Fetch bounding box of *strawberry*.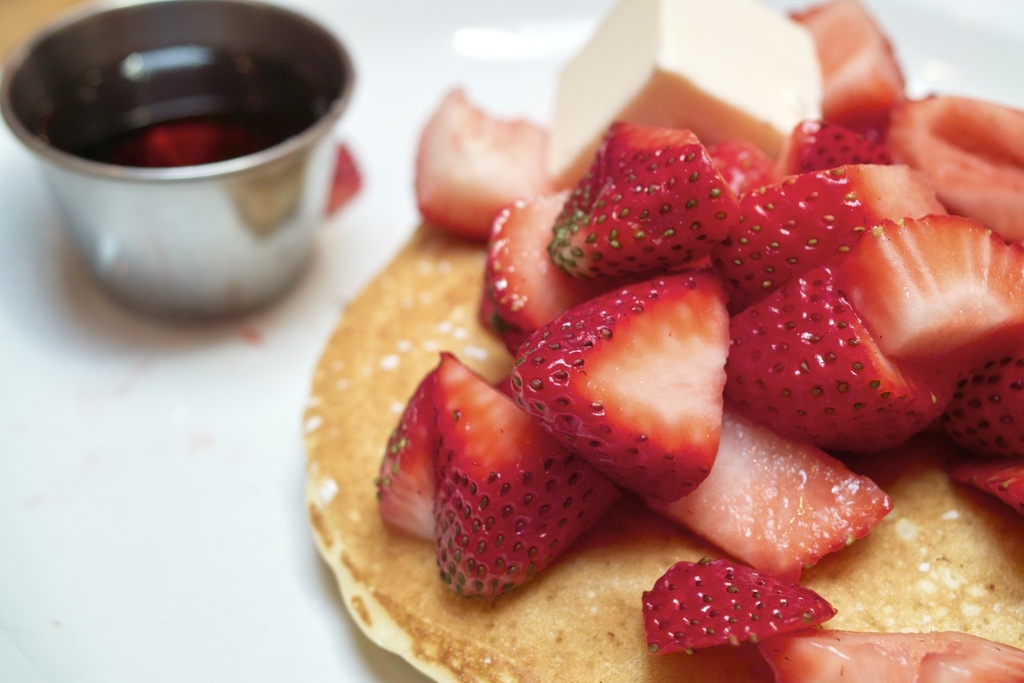
Bbox: bbox(544, 113, 742, 281).
